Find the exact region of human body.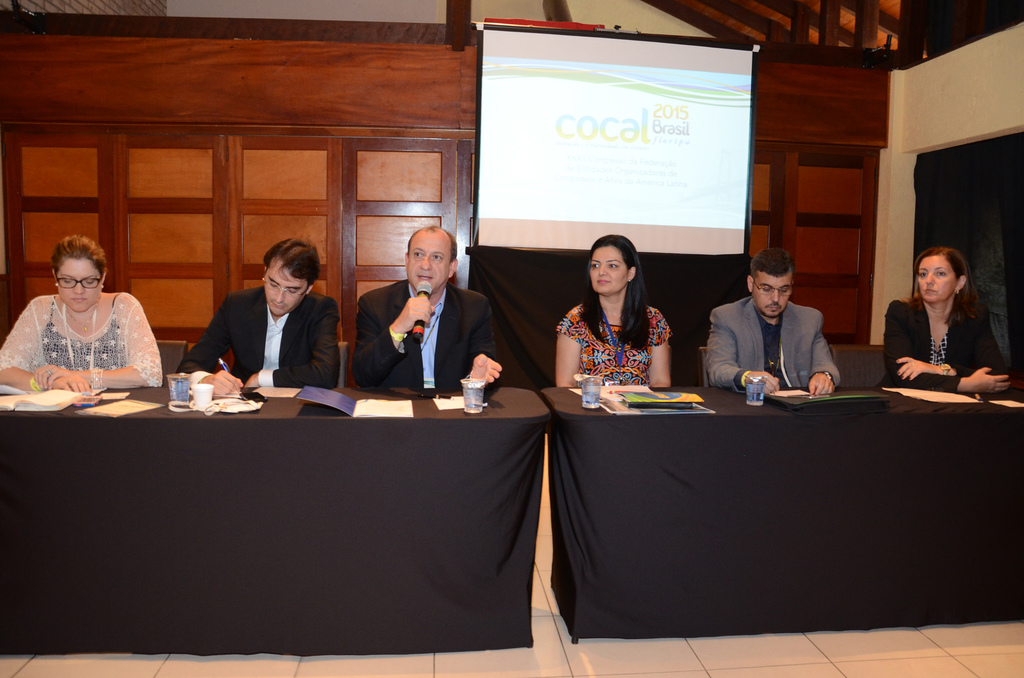
Exact region: 551, 234, 671, 384.
